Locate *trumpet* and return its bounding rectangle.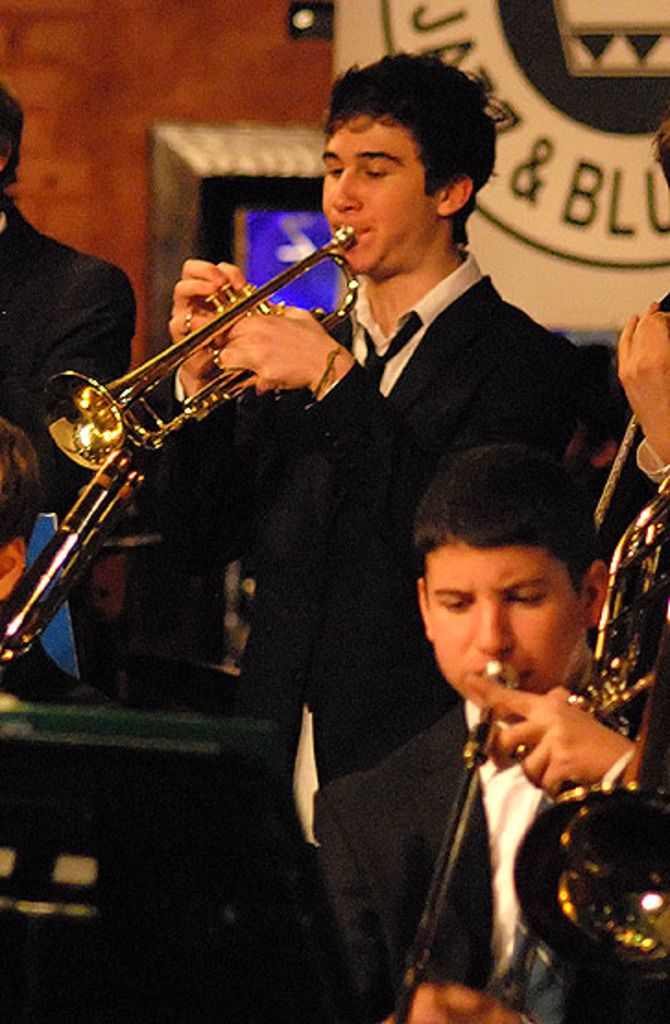
left=42, top=223, right=362, bottom=469.
